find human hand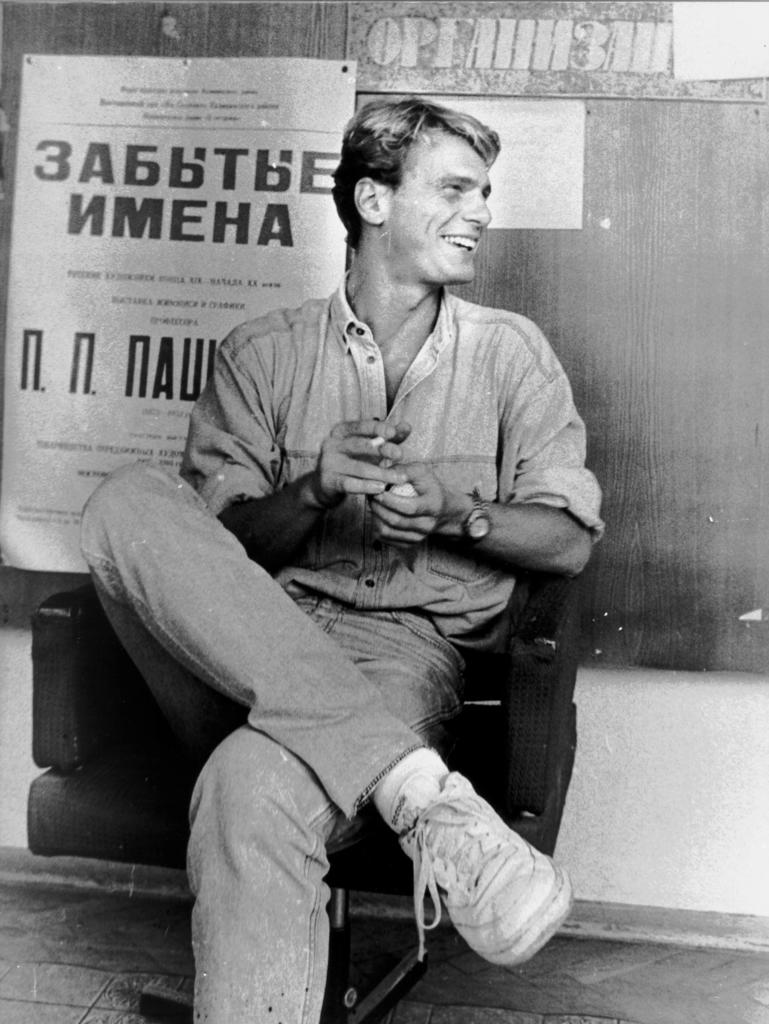
BBox(367, 460, 453, 554)
